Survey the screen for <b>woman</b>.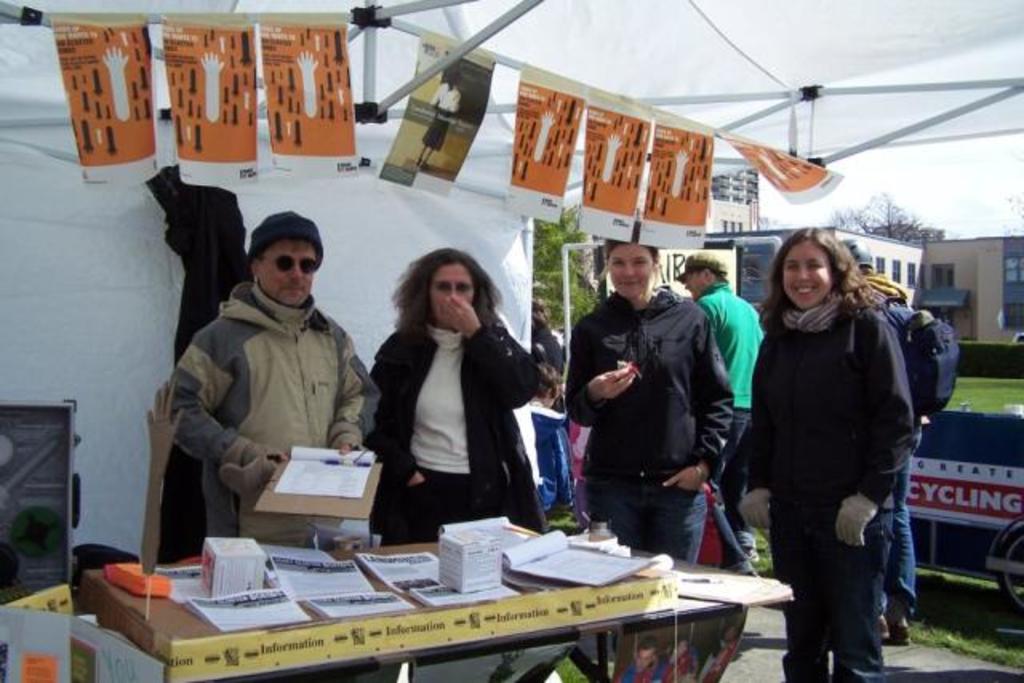
Survey found: 358 235 550 563.
